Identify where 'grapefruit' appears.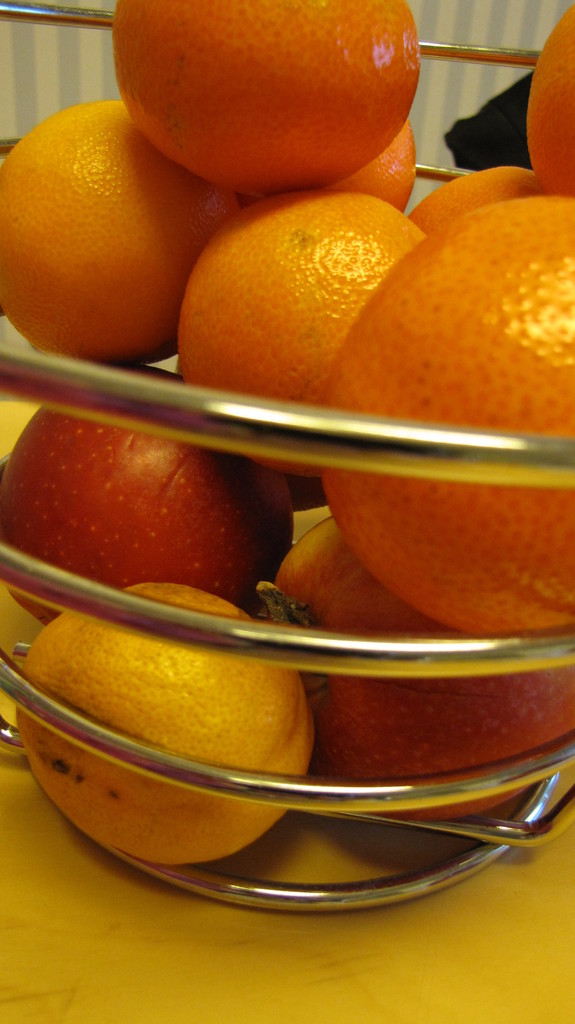
Appears at select_region(15, 573, 314, 867).
